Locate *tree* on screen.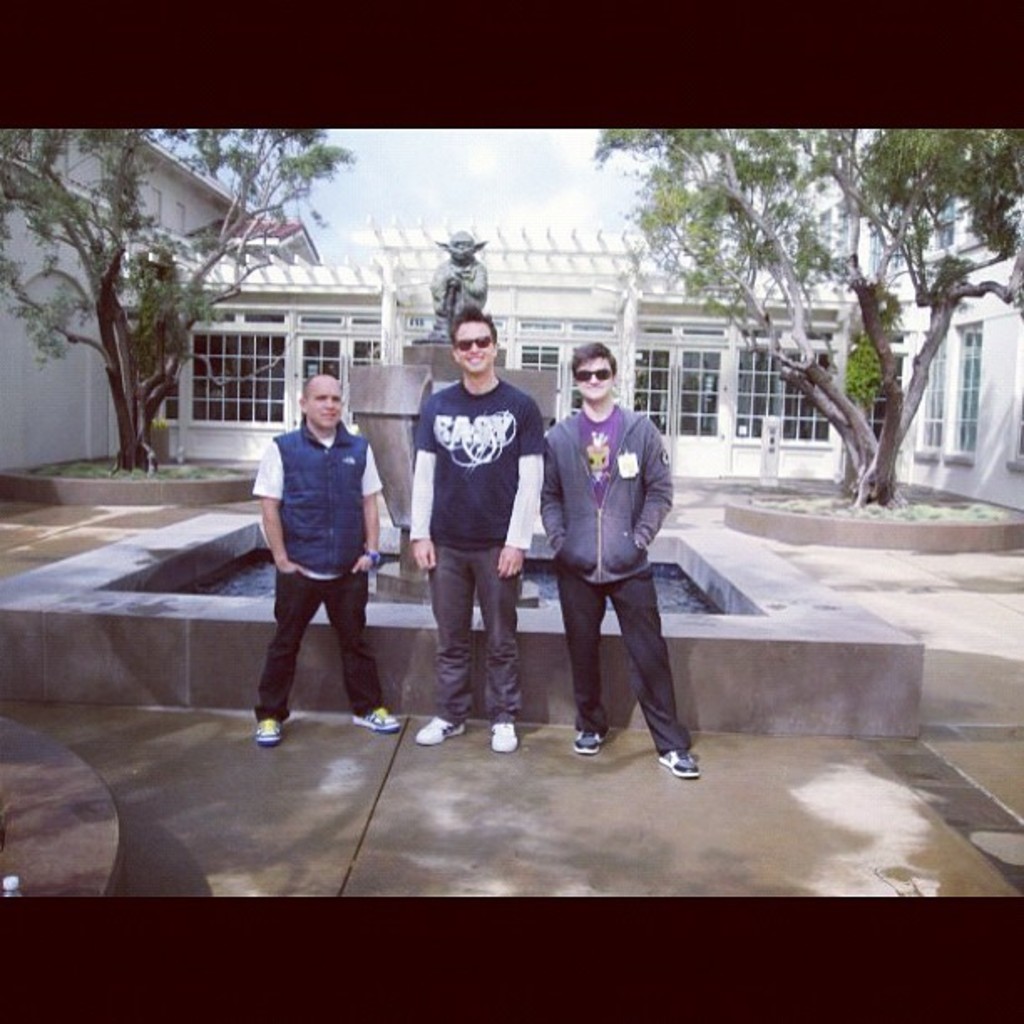
On screen at [left=592, top=124, right=1022, bottom=499].
